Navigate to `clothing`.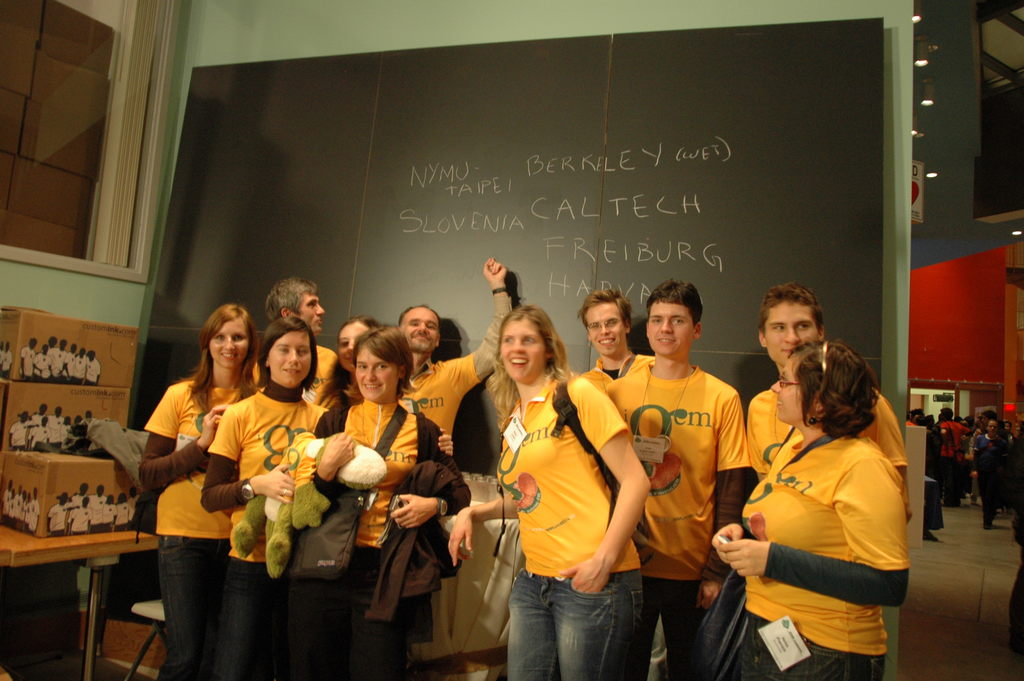
Navigation target: select_region(920, 435, 942, 519).
